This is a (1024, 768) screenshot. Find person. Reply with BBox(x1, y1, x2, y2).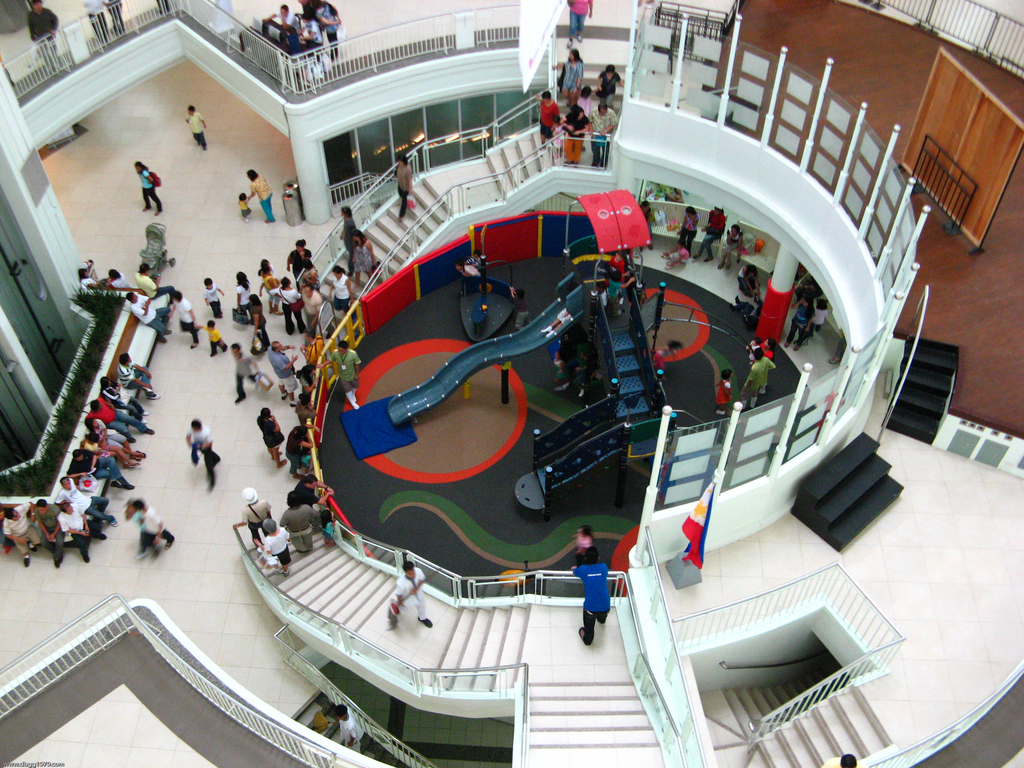
BBox(572, 548, 609, 646).
